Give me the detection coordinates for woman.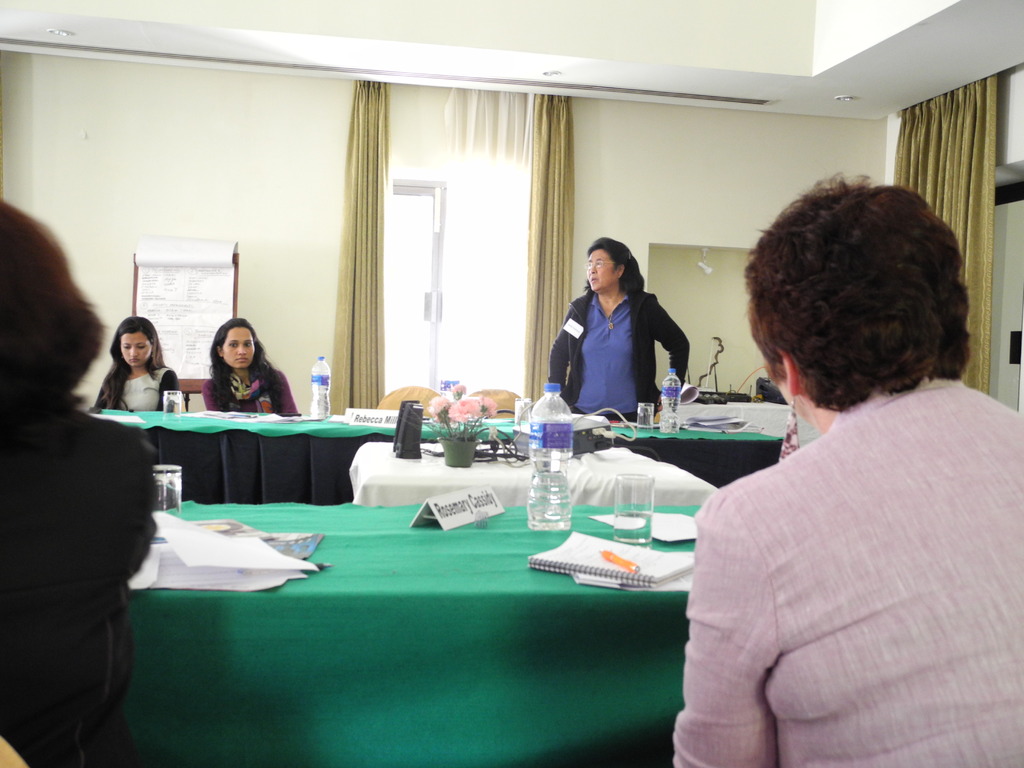
x1=88, y1=313, x2=179, y2=413.
